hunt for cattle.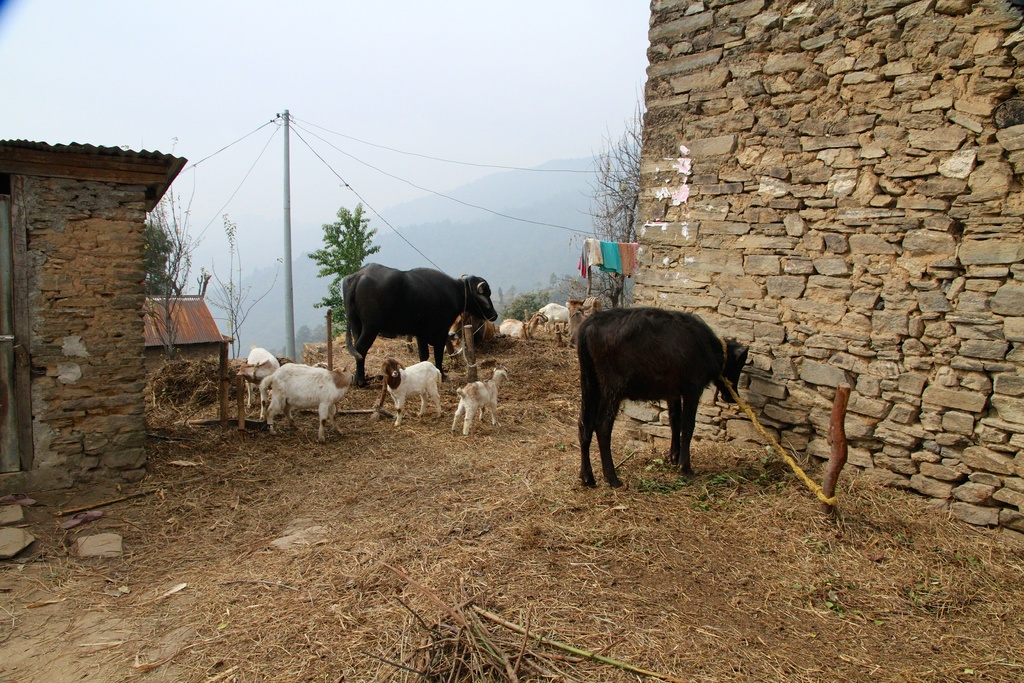
Hunted down at 572,306,759,490.
